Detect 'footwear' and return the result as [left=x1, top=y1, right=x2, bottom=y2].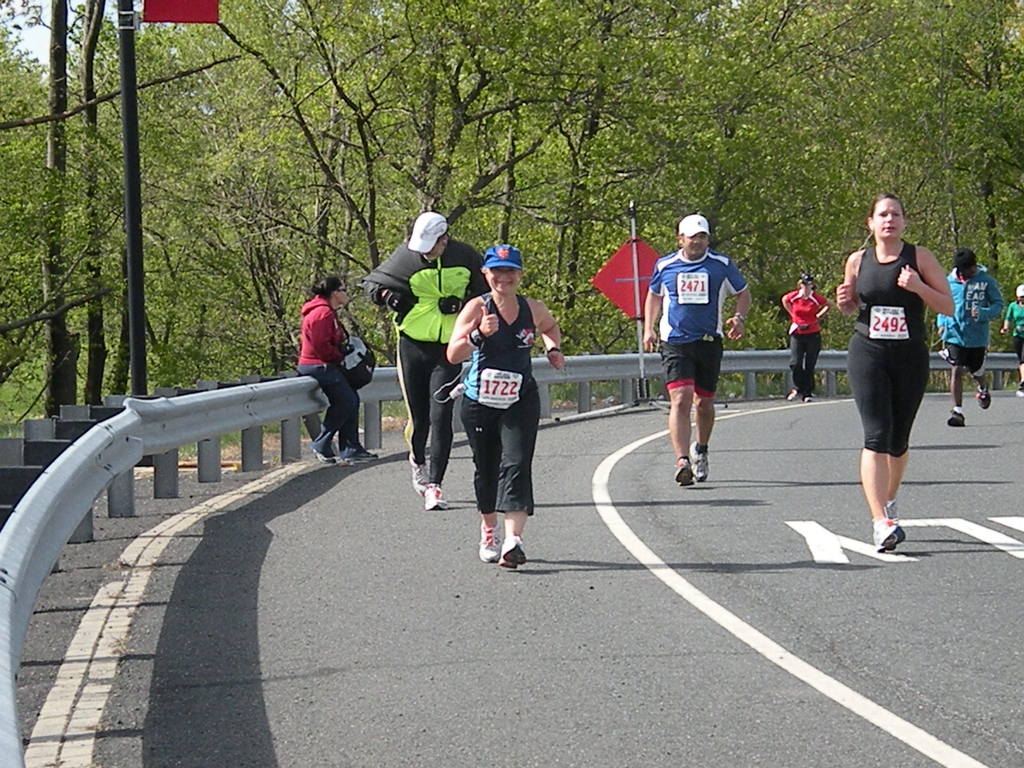
[left=787, top=388, right=796, bottom=400].
